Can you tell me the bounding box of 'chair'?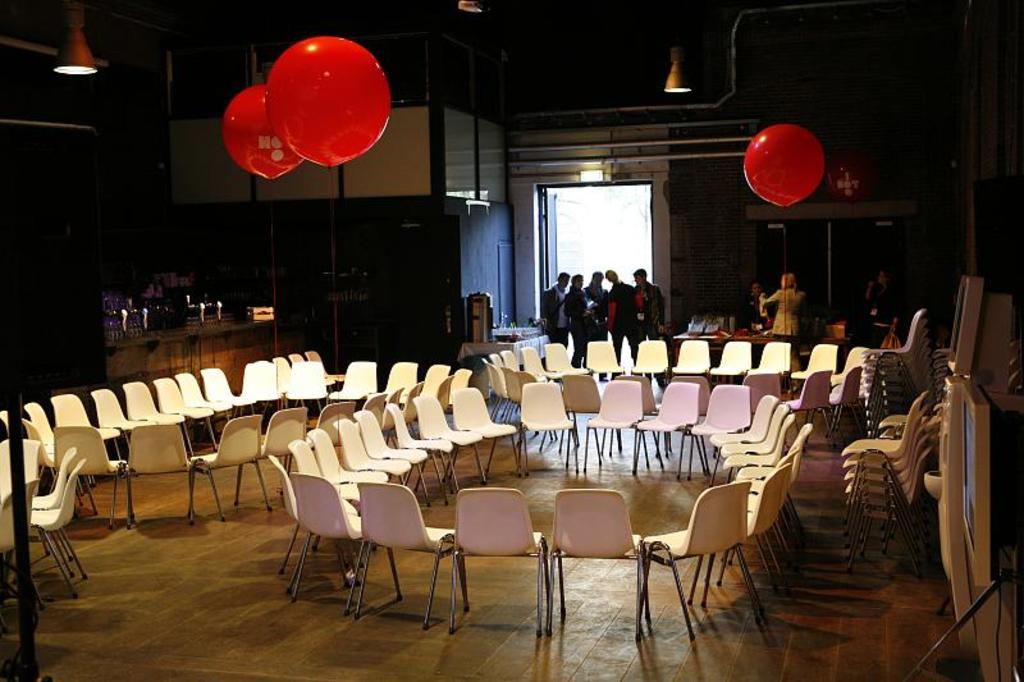
locate(388, 389, 416, 427).
